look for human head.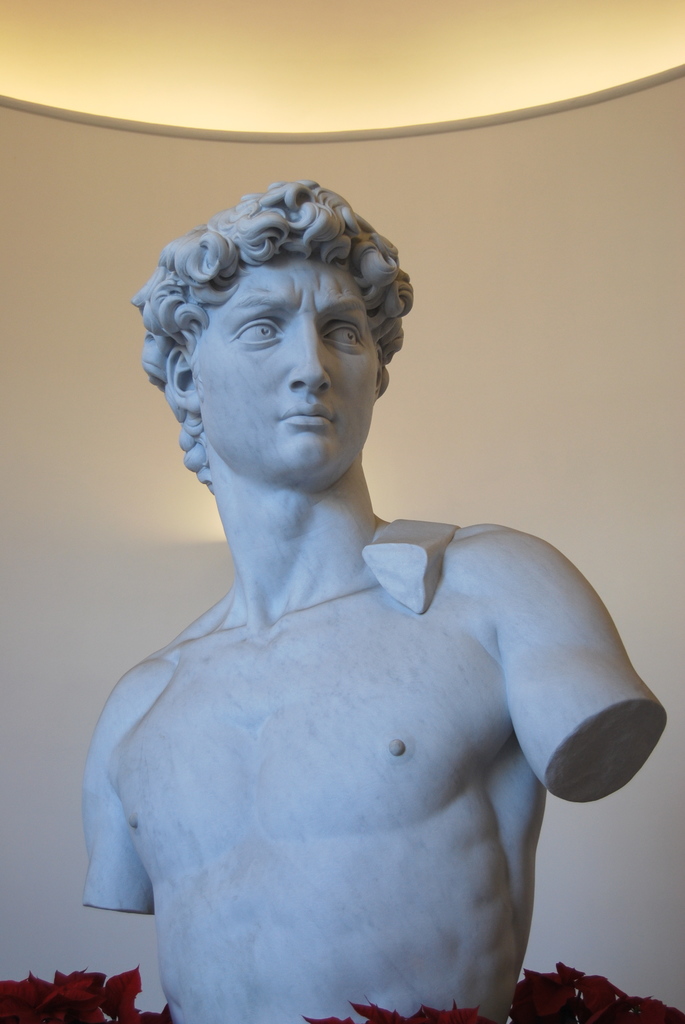
Found: detection(161, 196, 452, 550).
